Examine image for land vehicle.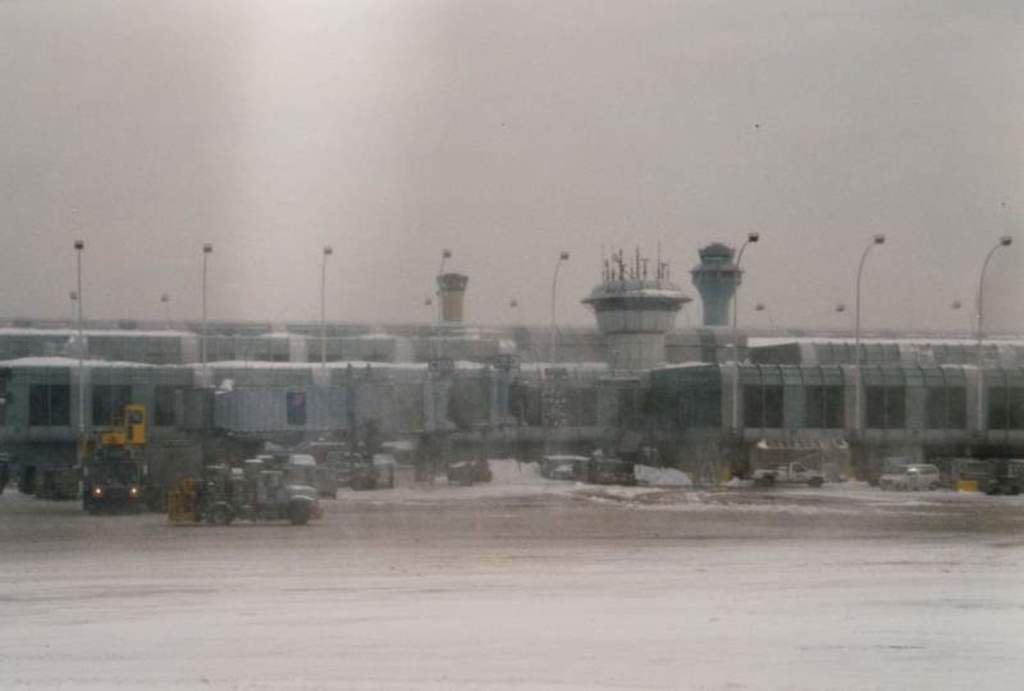
Examination result: (83,450,146,512).
